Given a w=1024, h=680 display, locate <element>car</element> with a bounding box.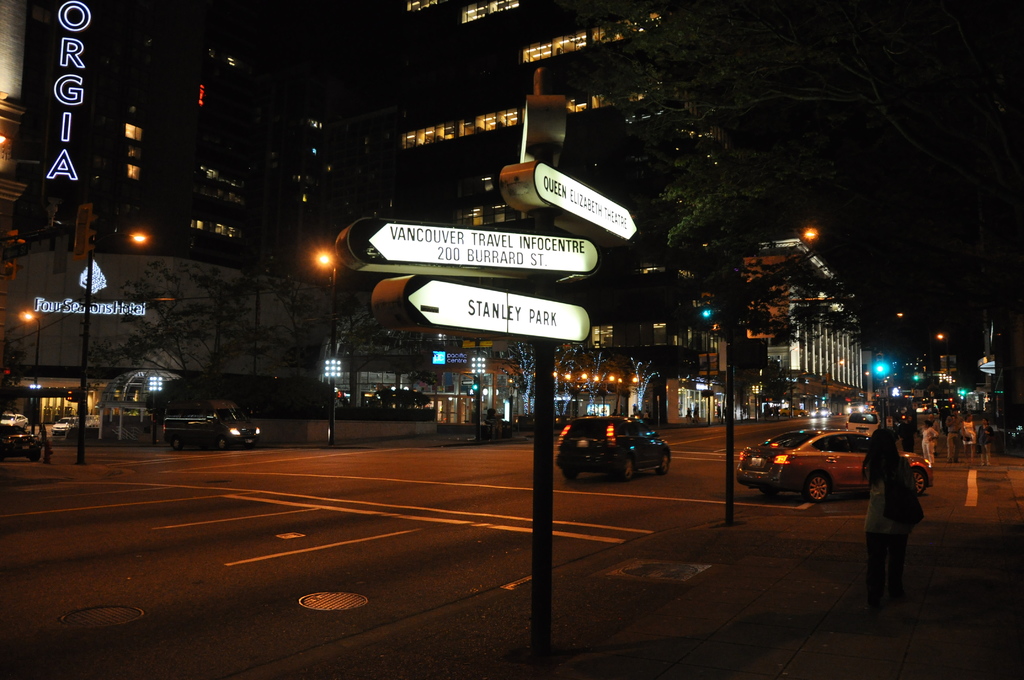
Located: select_region(157, 413, 261, 452).
